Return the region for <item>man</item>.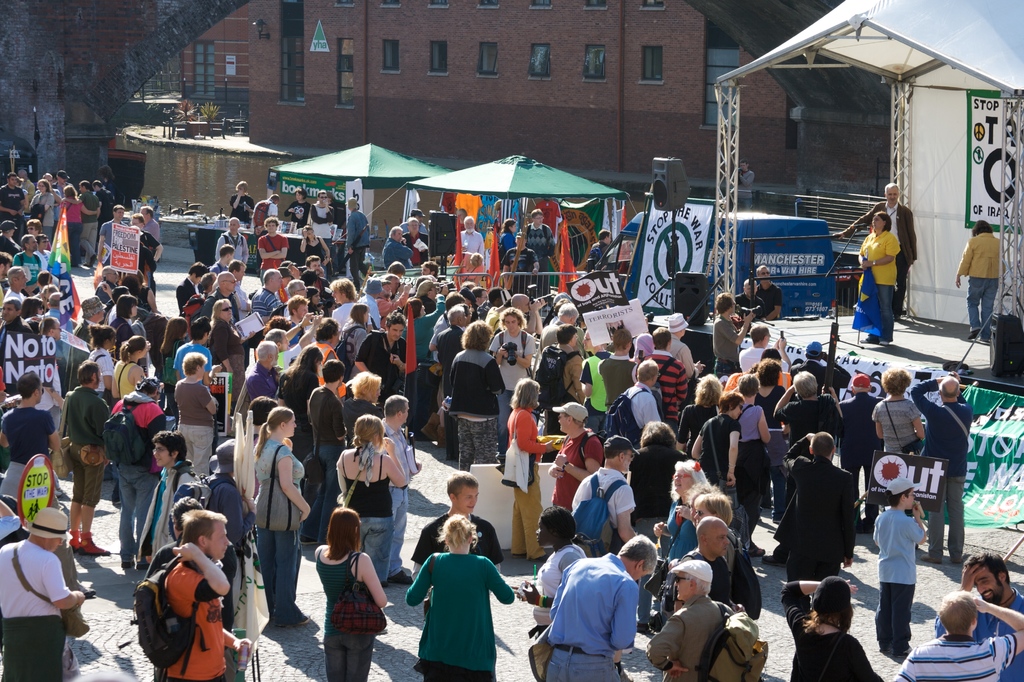
<bbox>740, 323, 768, 375</bbox>.
